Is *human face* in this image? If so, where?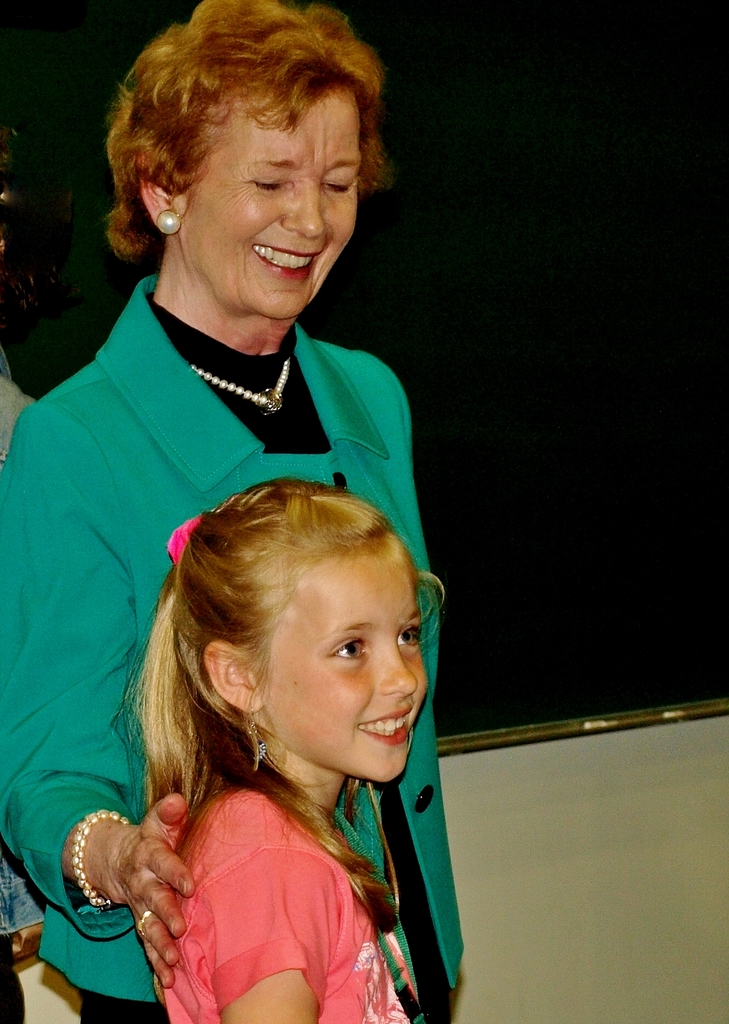
Yes, at 257 541 425 783.
